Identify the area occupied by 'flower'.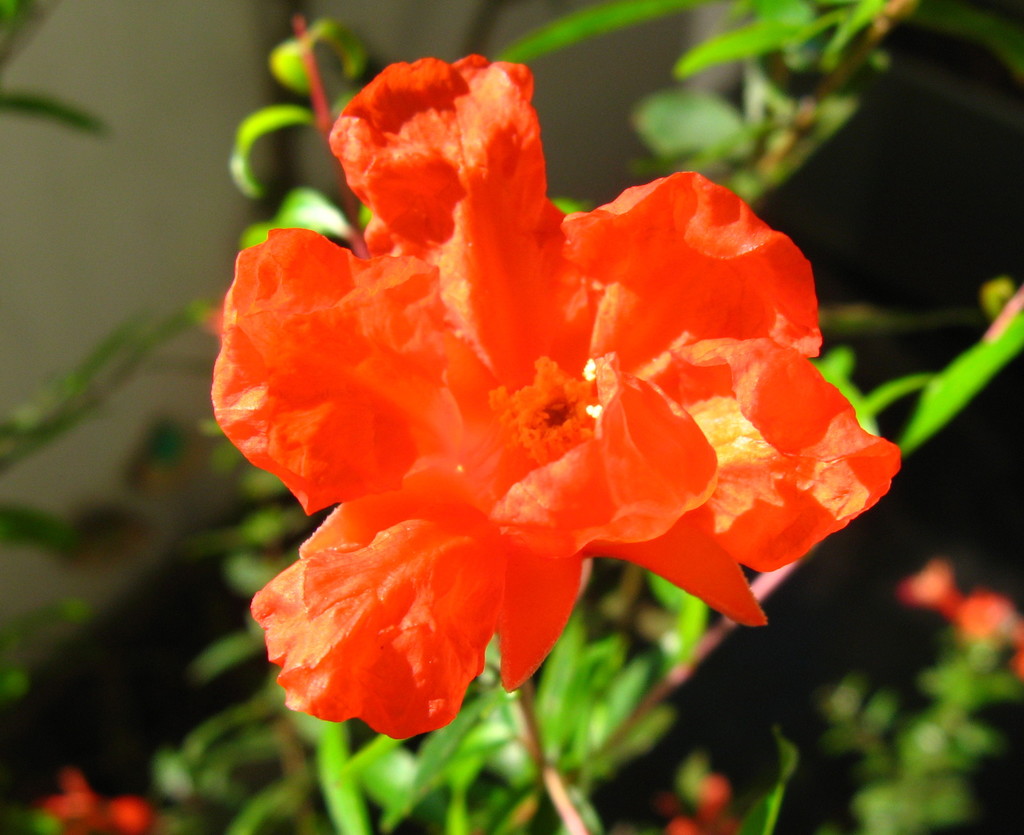
Area: 665, 770, 747, 834.
